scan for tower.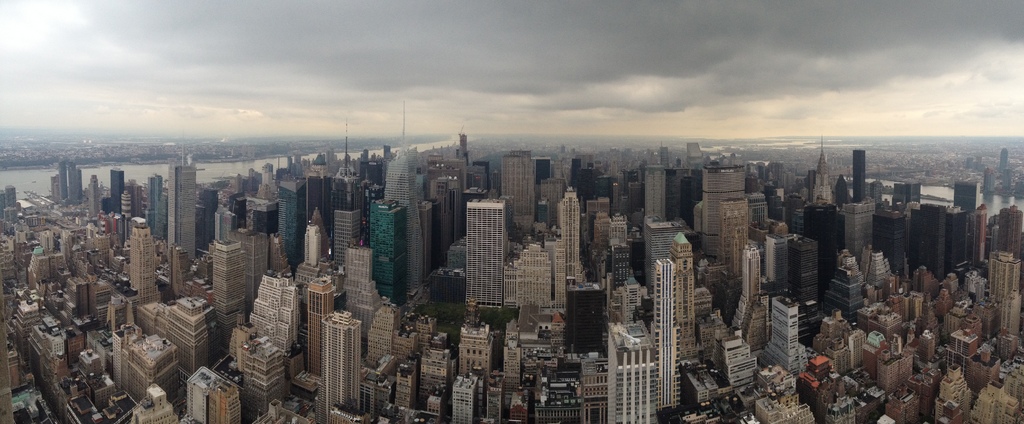
Scan result: left=724, top=200, right=753, bottom=288.
